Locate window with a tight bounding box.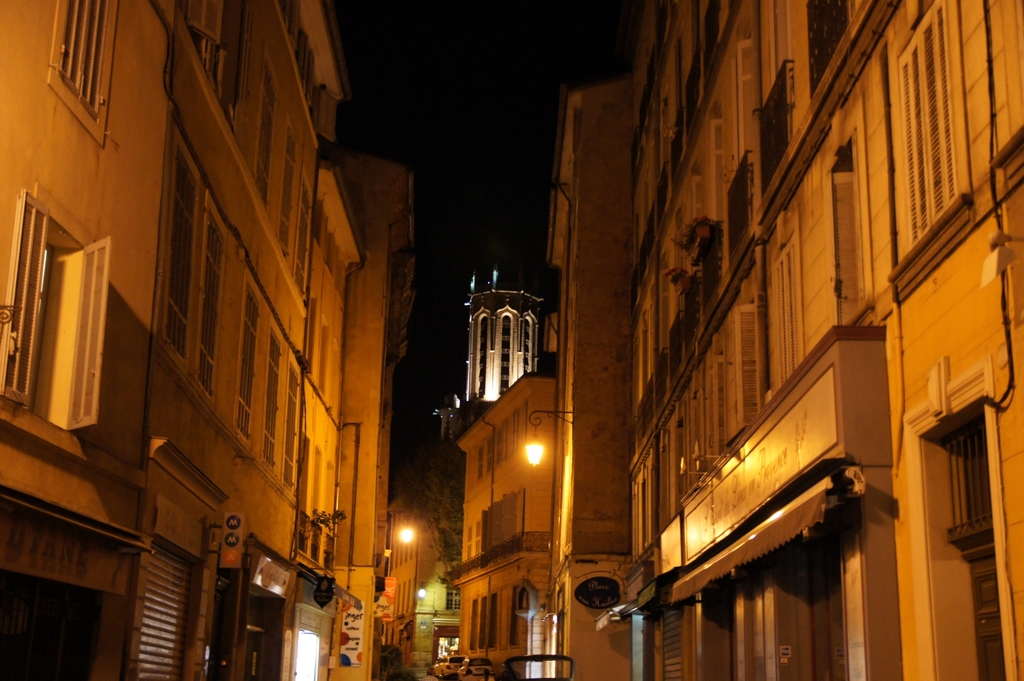
<bbox>488, 438, 490, 475</bbox>.
